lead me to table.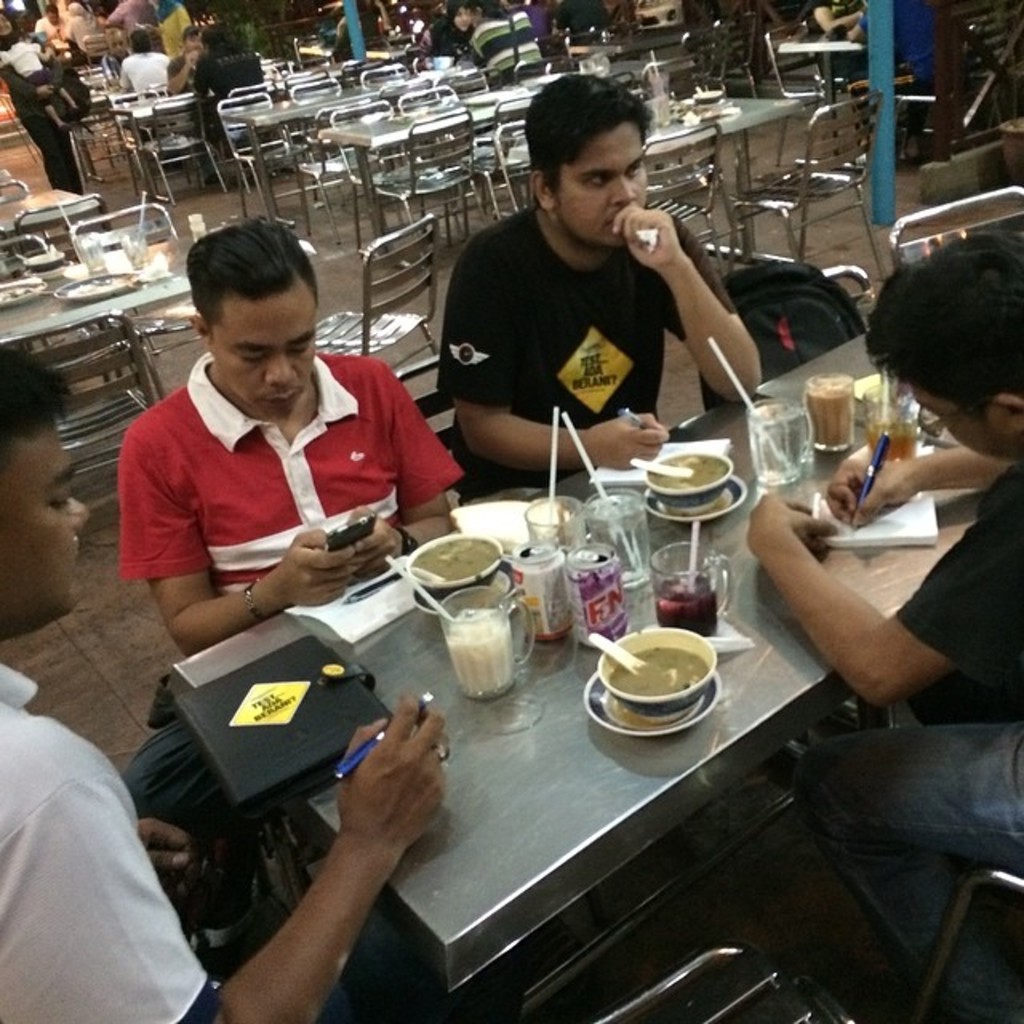
Lead to (x1=222, y1=64, x2=470, y2=230).
